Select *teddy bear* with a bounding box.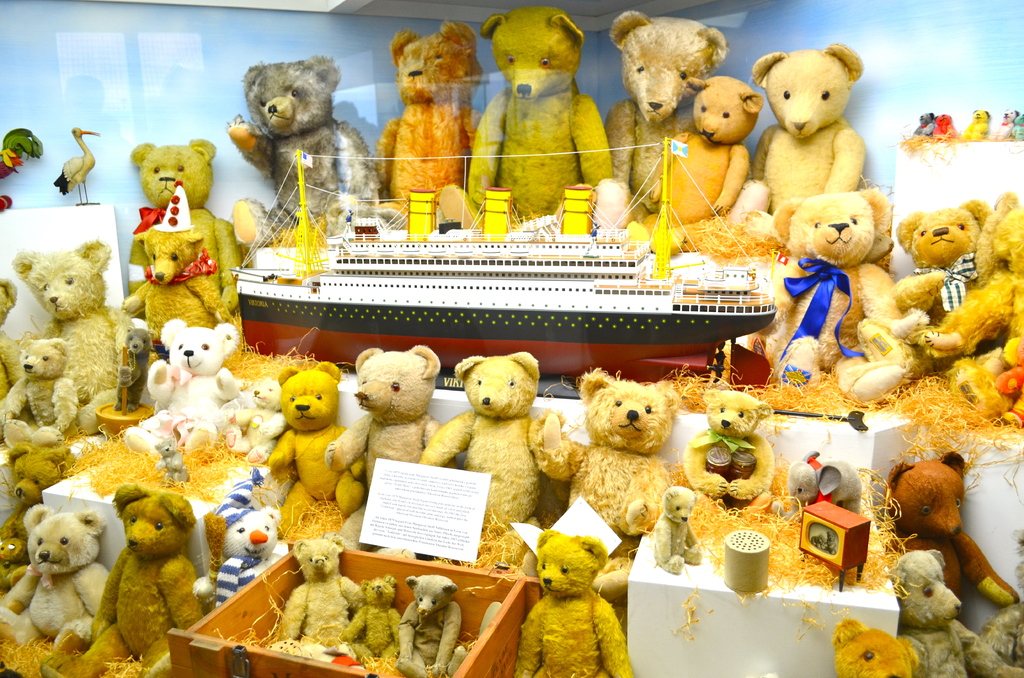
(left=113, top=325, right=154, bottom=412).
